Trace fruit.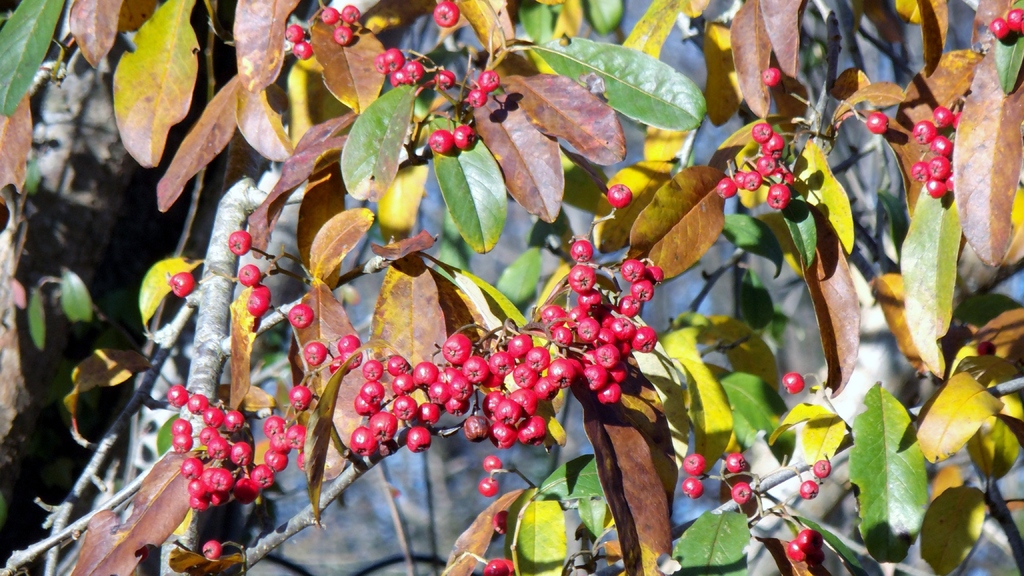
Traced to BBox(788, 542, 799, 562).
